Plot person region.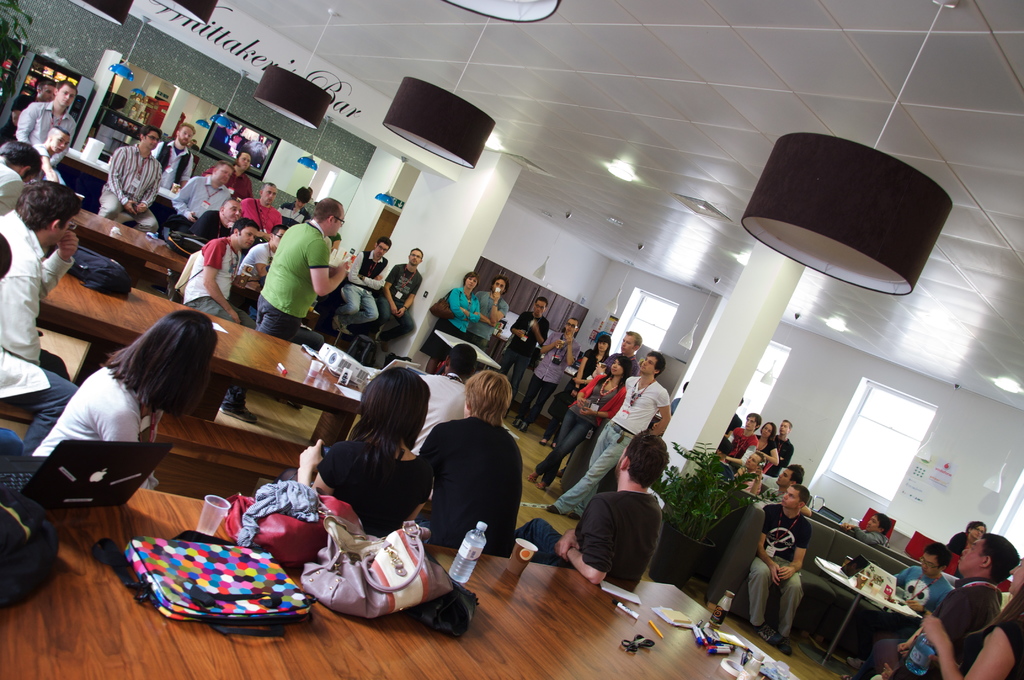
Plotted at box(177, 139, 248, 274).
